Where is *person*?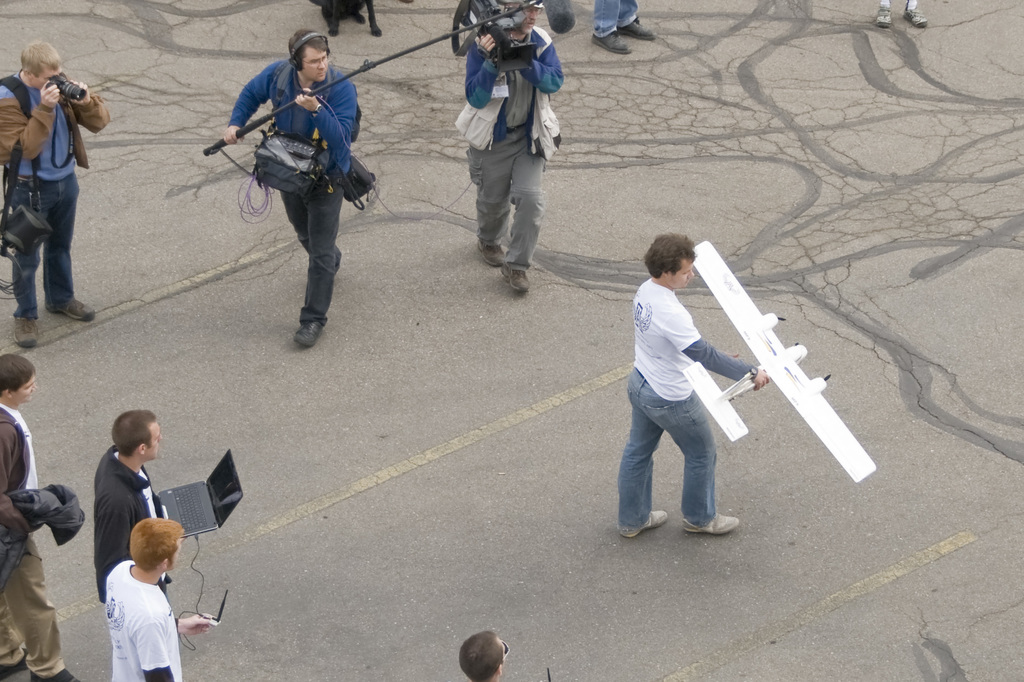
(615,232,769,532).
